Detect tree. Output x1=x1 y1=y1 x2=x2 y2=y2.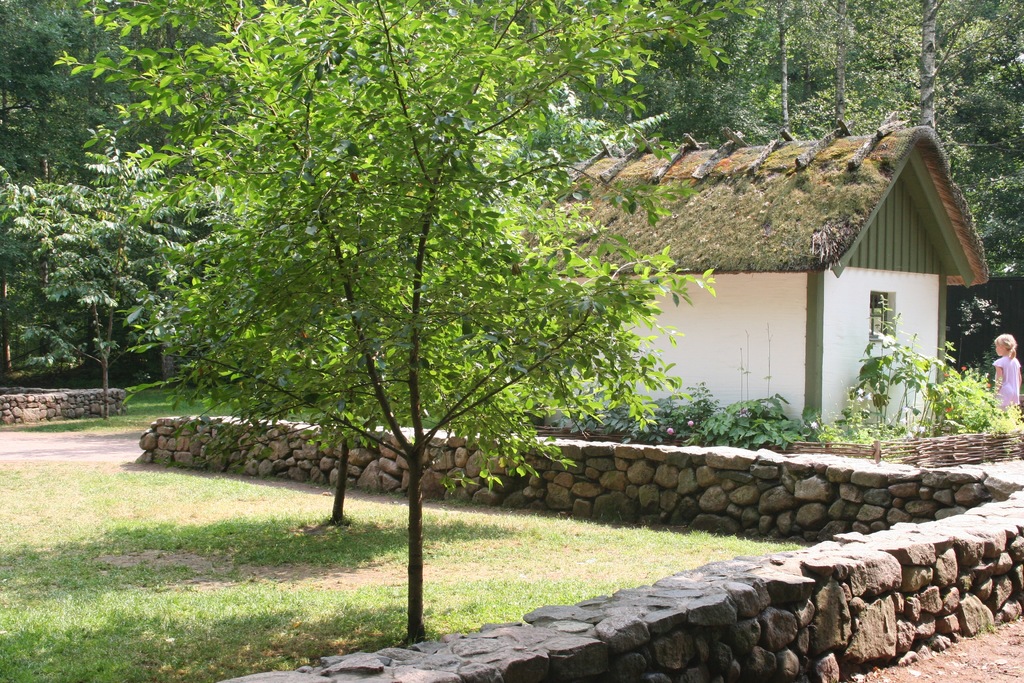
x1=125 y1=0 x2=720 y2=646.
